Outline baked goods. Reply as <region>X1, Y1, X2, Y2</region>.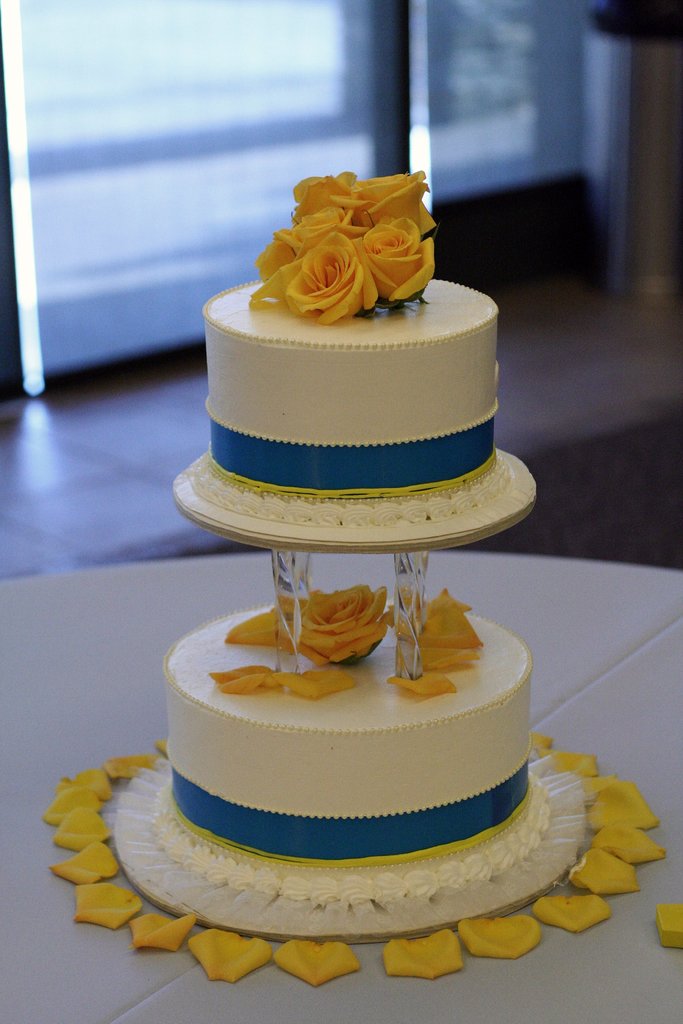
<region>188, 171, 516, 530</region>.
